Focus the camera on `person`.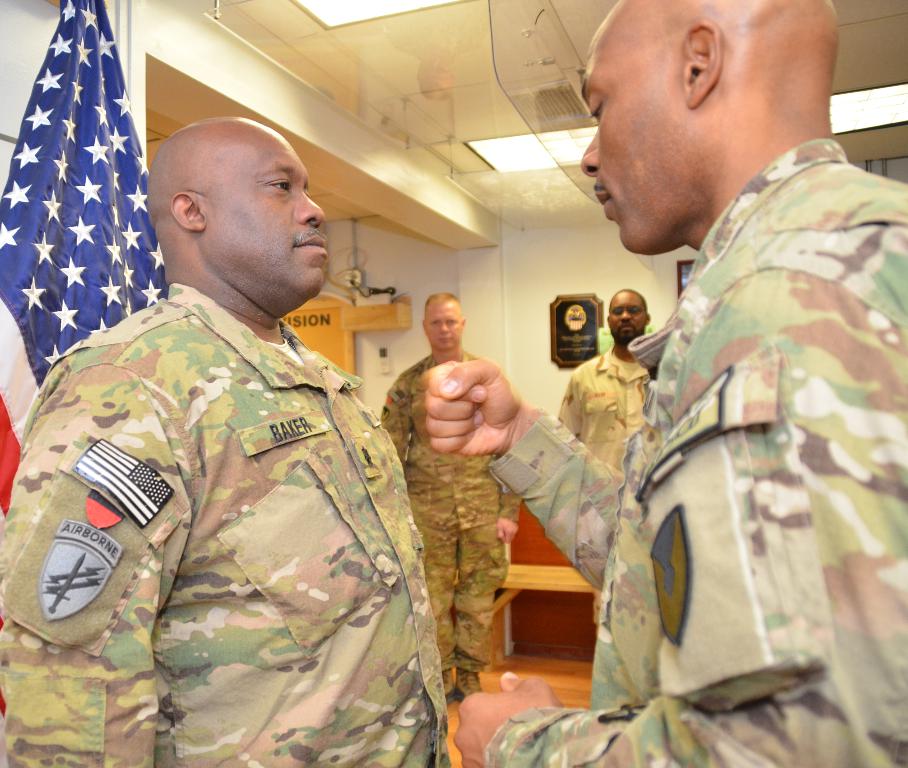
Focus region: (378,290,529,699).
